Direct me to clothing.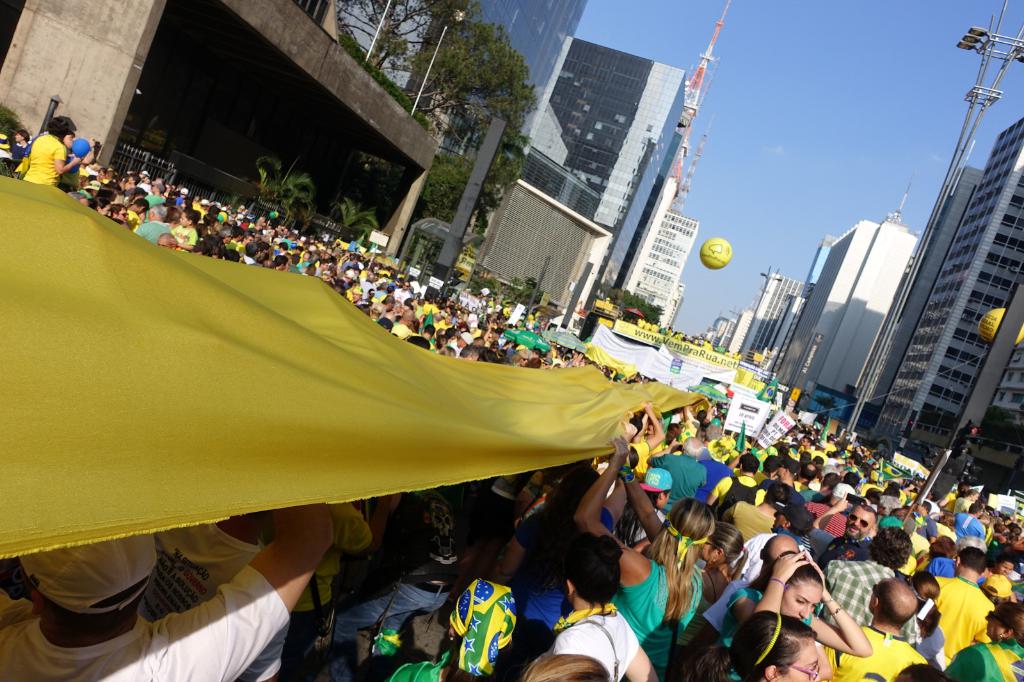
Direction: <region>0, 566, 294, 681</region>.
